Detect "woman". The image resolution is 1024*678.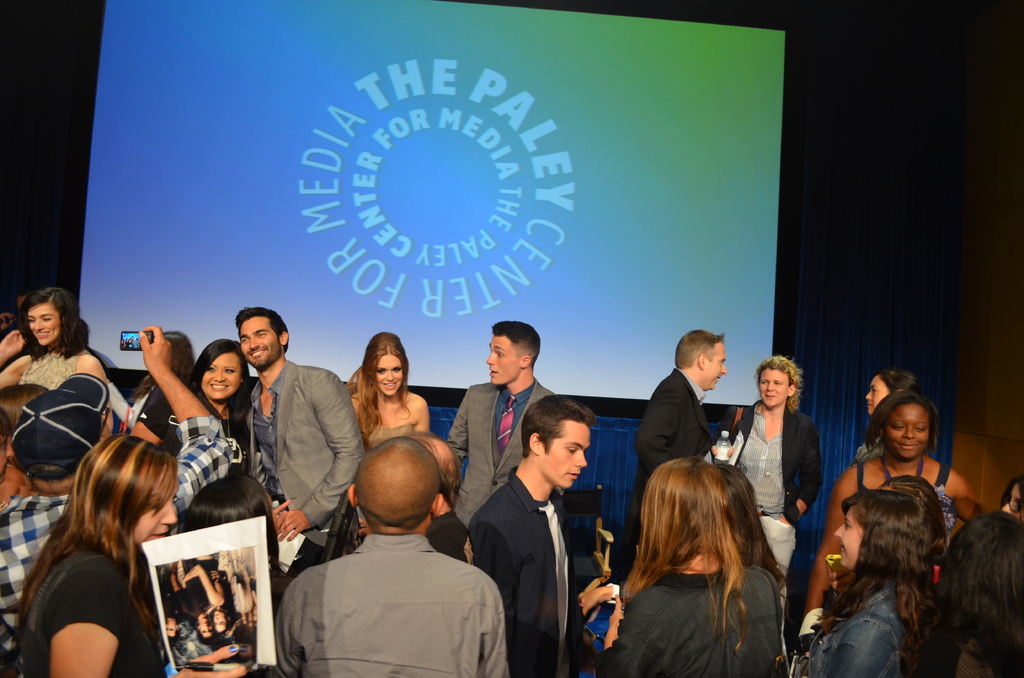
[794, 392, 984, 637].
